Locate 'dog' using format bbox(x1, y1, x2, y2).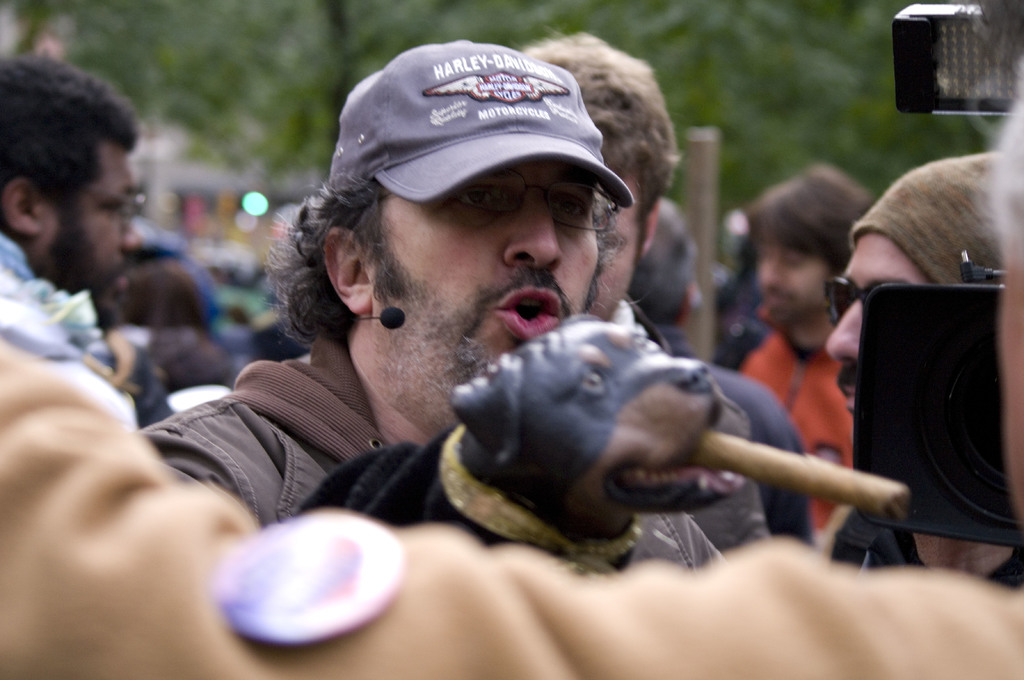
bbox(301, 320, 751, 577).
